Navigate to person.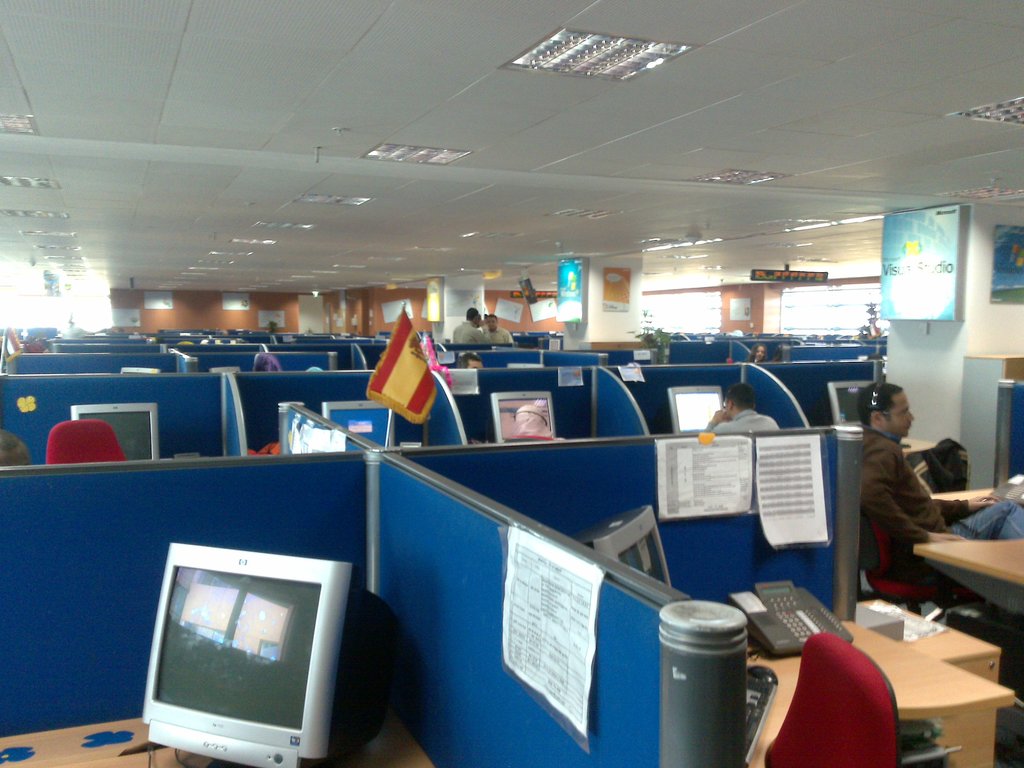
Navigation target: Rect(850, 374, 1023, 611).
